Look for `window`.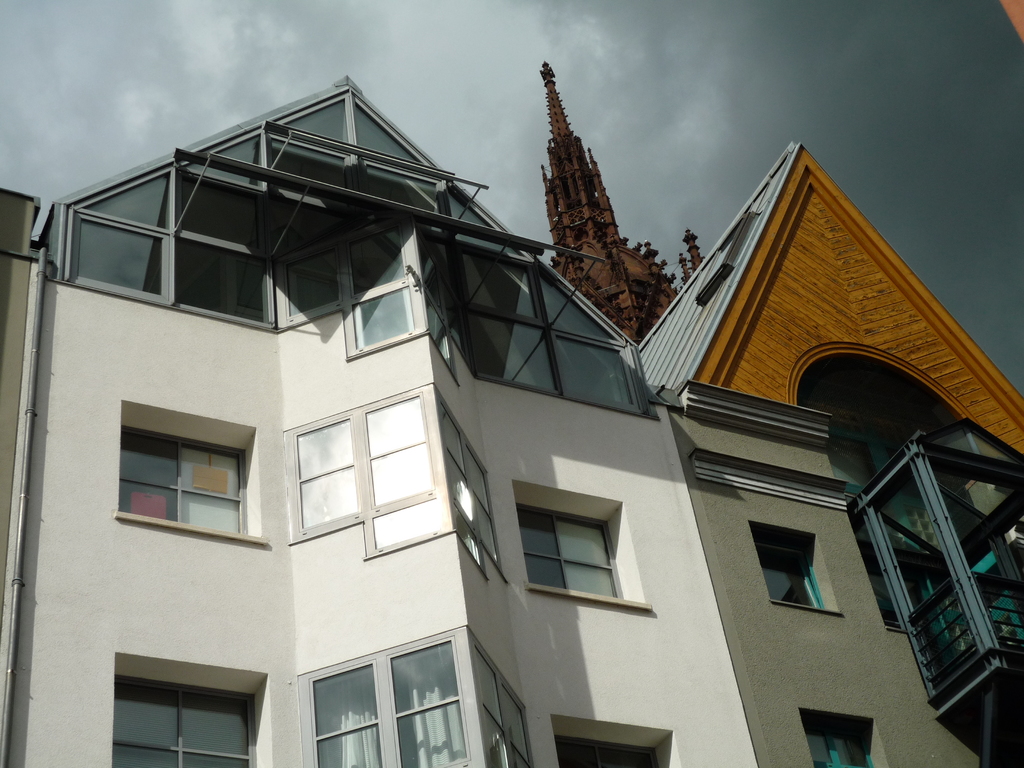
Found: l=303, t=625, r=546, b=767.
